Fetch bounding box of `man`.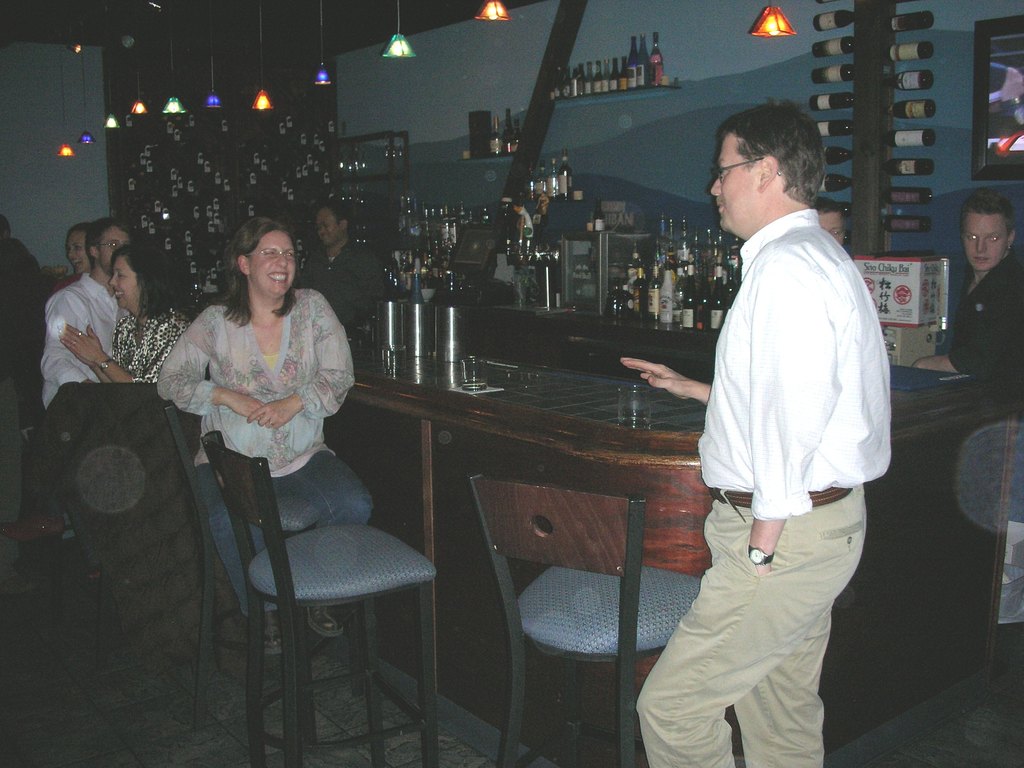
Bbox: <region>661, 92, 904, 726</region>.
